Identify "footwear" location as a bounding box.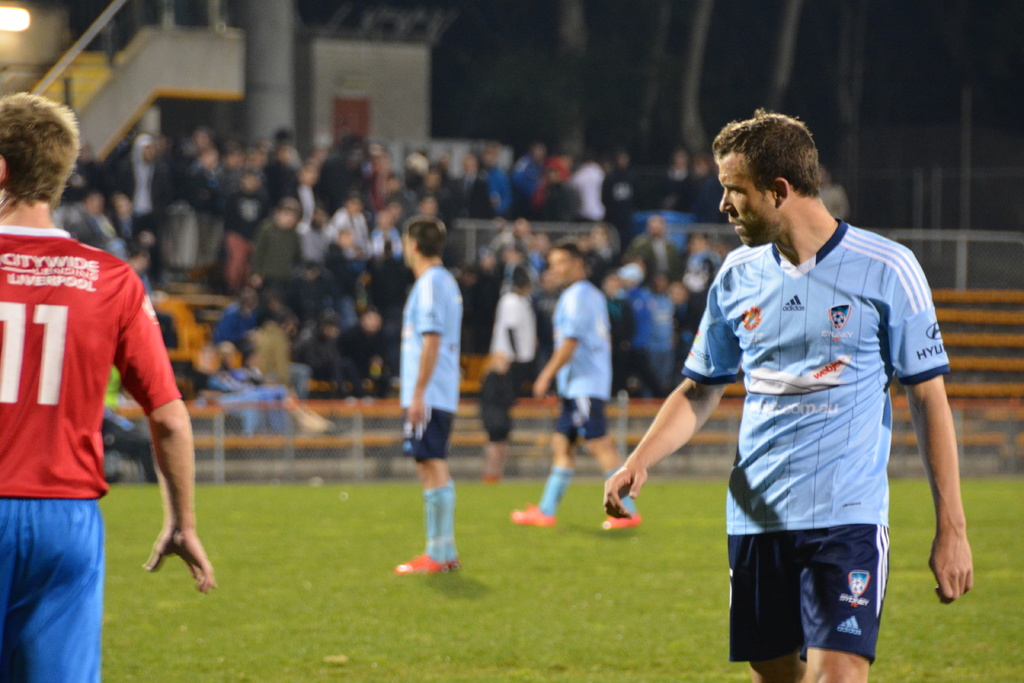
rect(508, 502, 552, 528).
